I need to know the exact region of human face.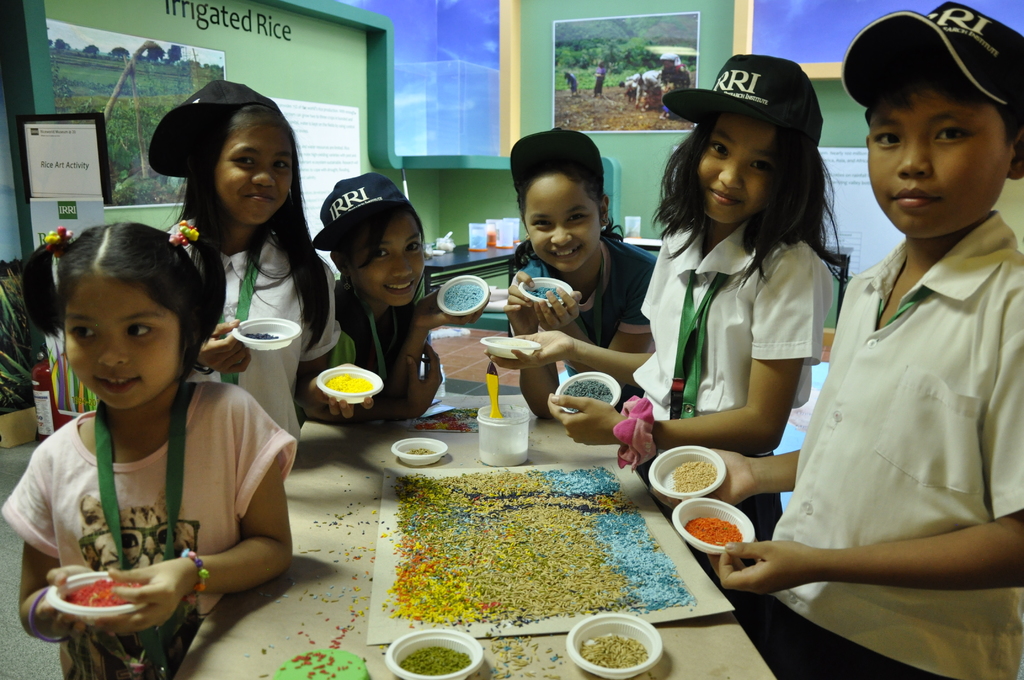
Region: (left=61, top=273, right=182, bottom=407).
